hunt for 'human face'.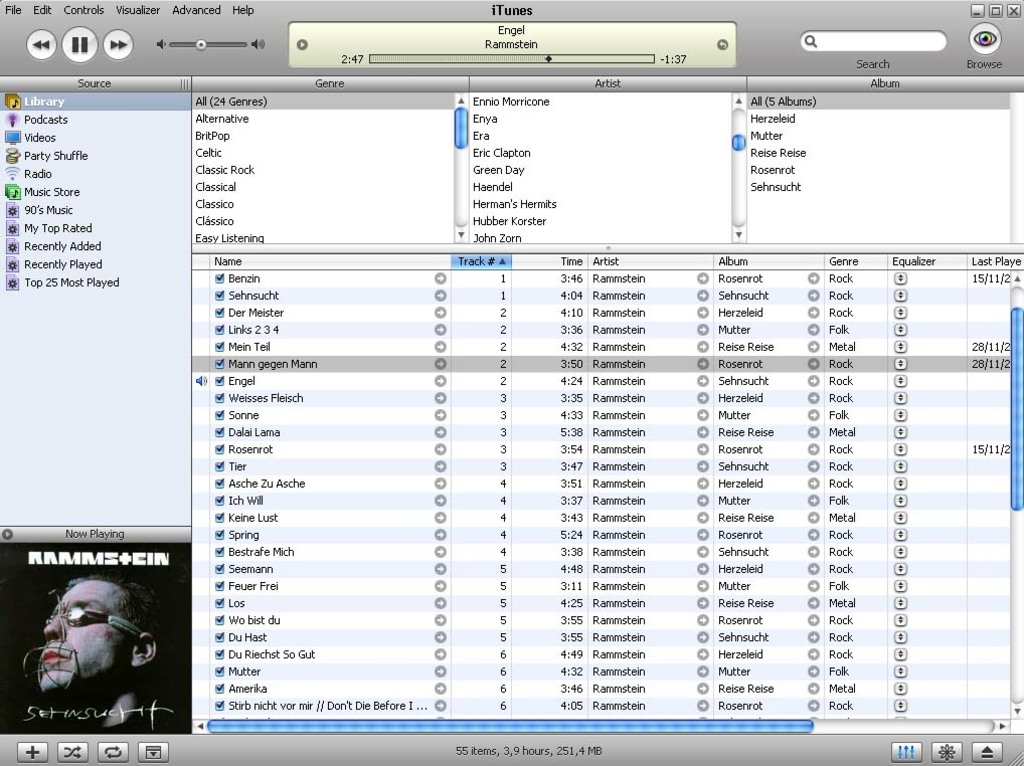
Hunted down at box(35, 580, 135, 690).
